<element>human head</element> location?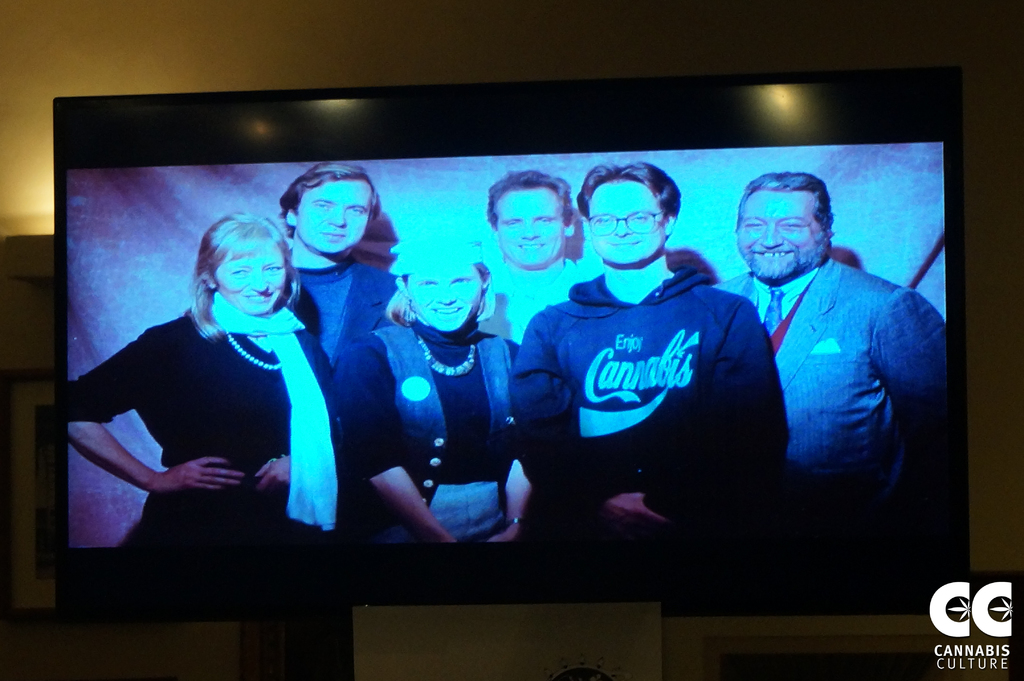
734,172,836,284
